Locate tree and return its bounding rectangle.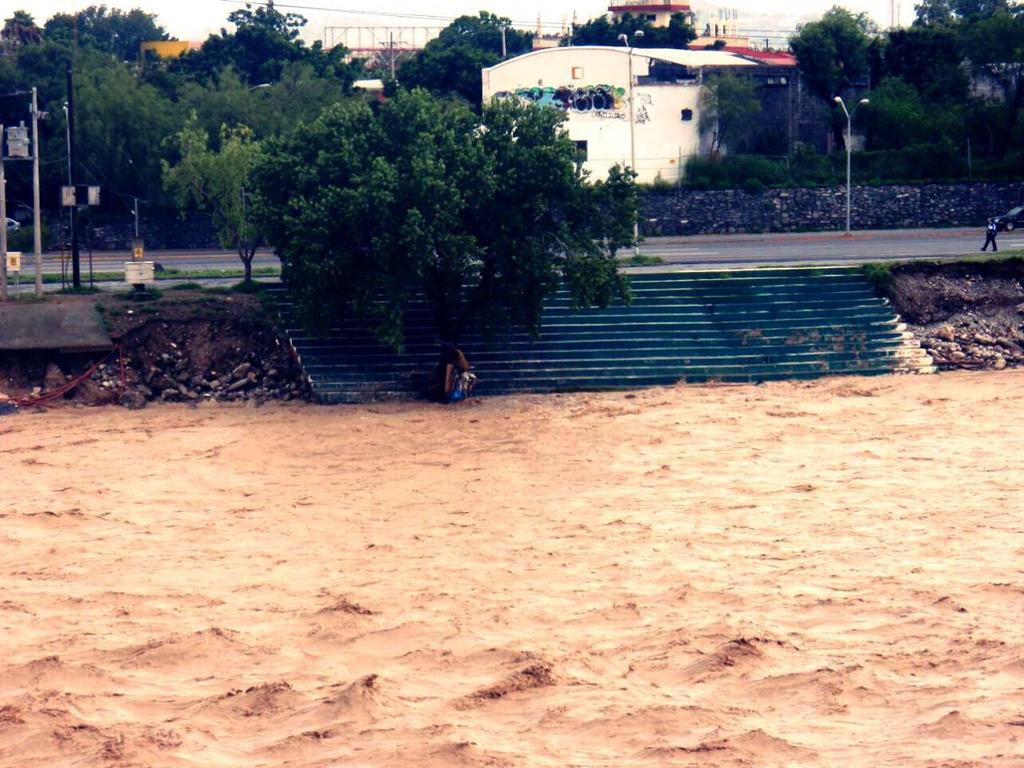
crop(864, 29, 962, 93).
